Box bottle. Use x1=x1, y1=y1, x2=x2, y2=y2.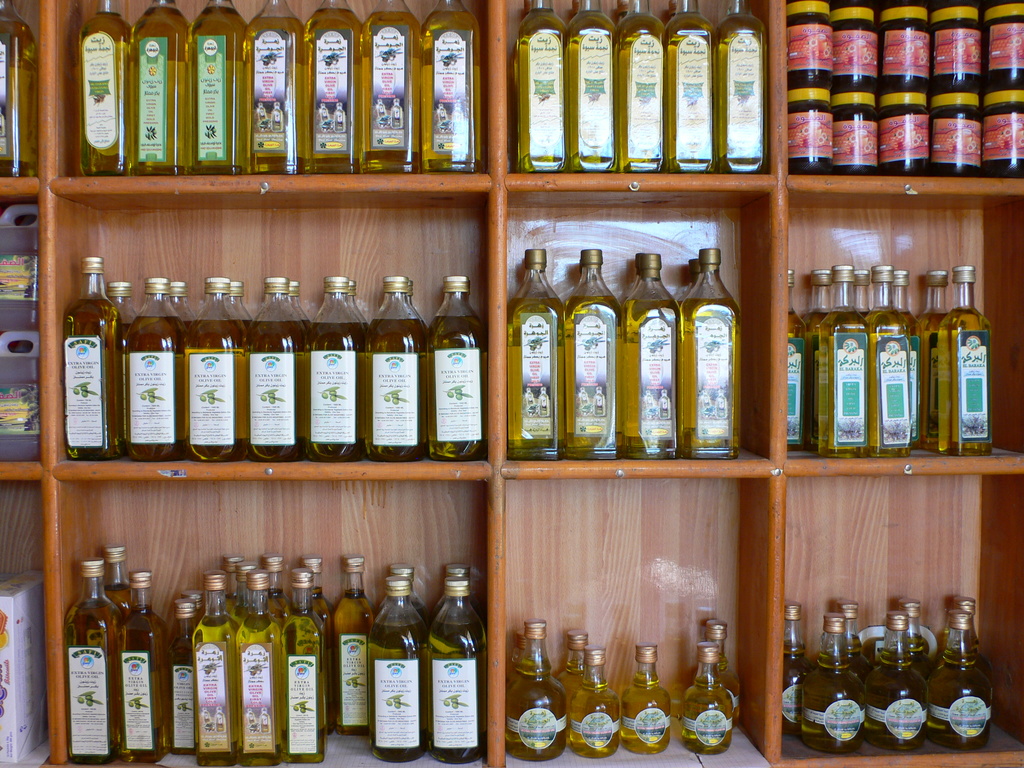
x1=783, y1=601, x2=810, y2=735.
